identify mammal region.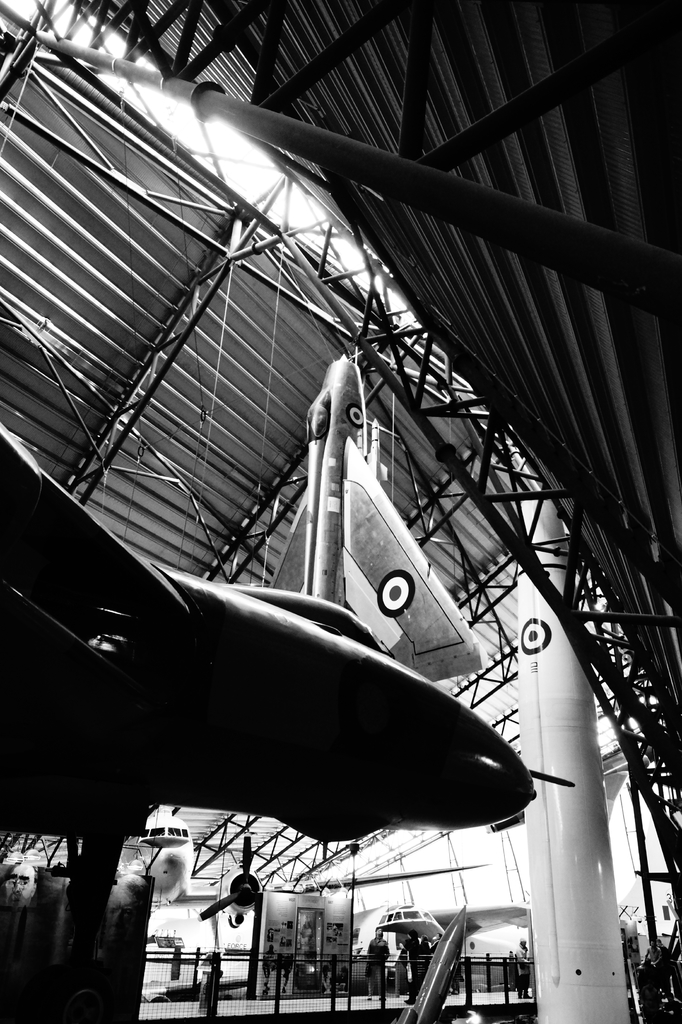
Region: box(262, 945, 274, 990).
